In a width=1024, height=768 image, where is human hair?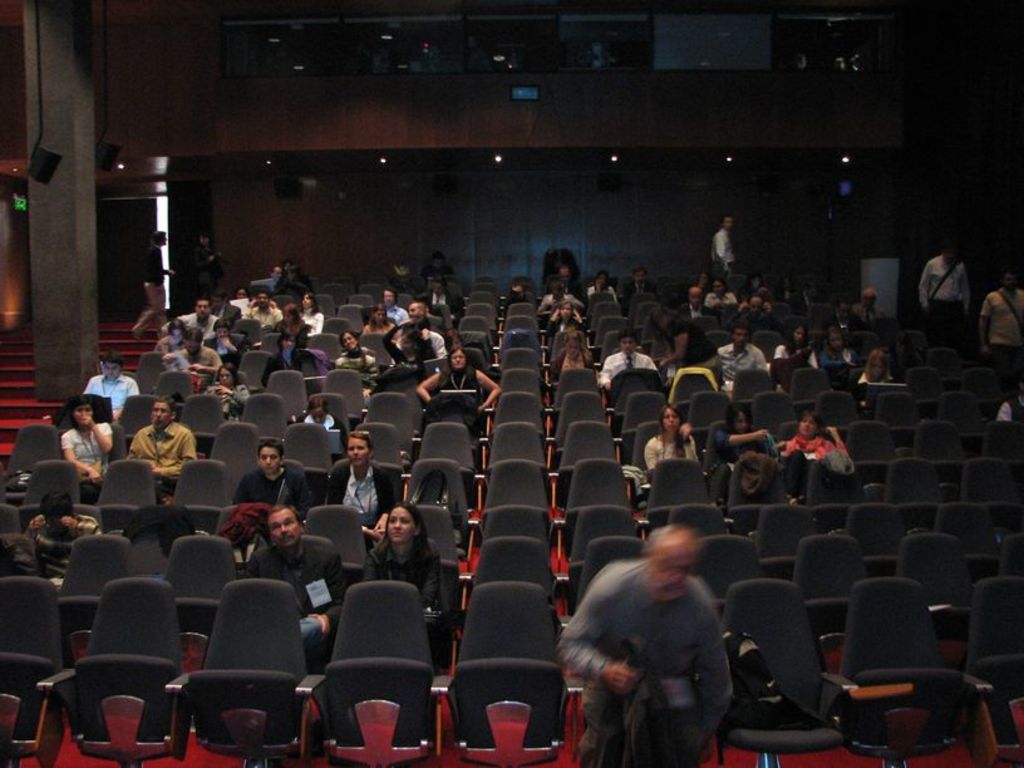
l=366, t=301, r=393, b=333.
